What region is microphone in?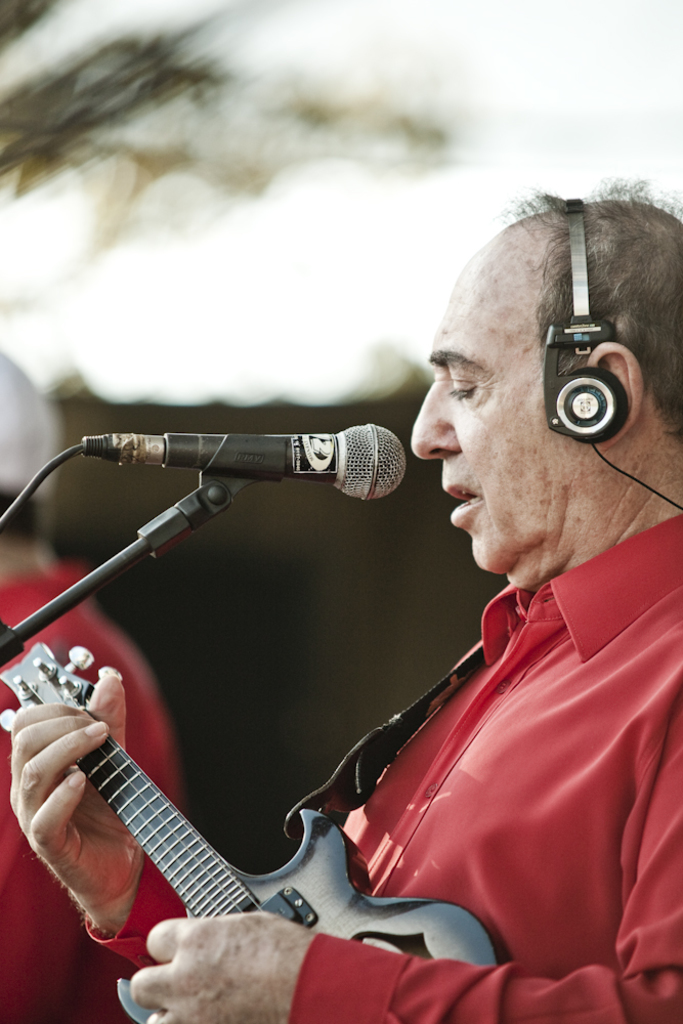
select_region(47, 421, 442, 514).
